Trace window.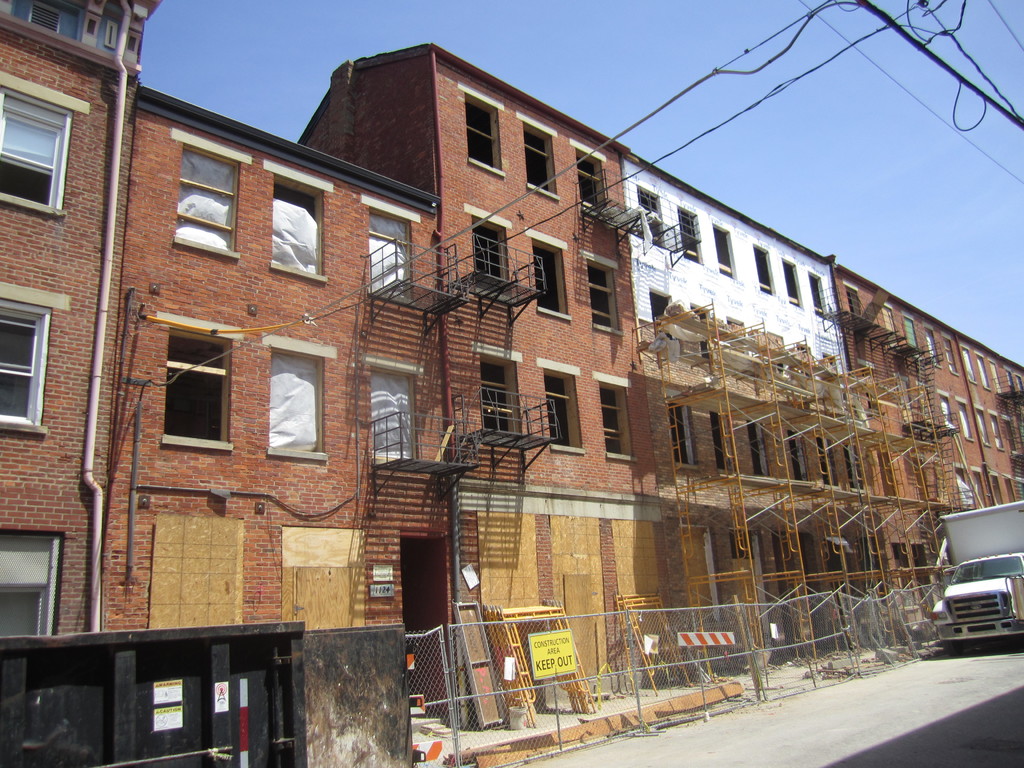
Traced to 808 273 826 315.
